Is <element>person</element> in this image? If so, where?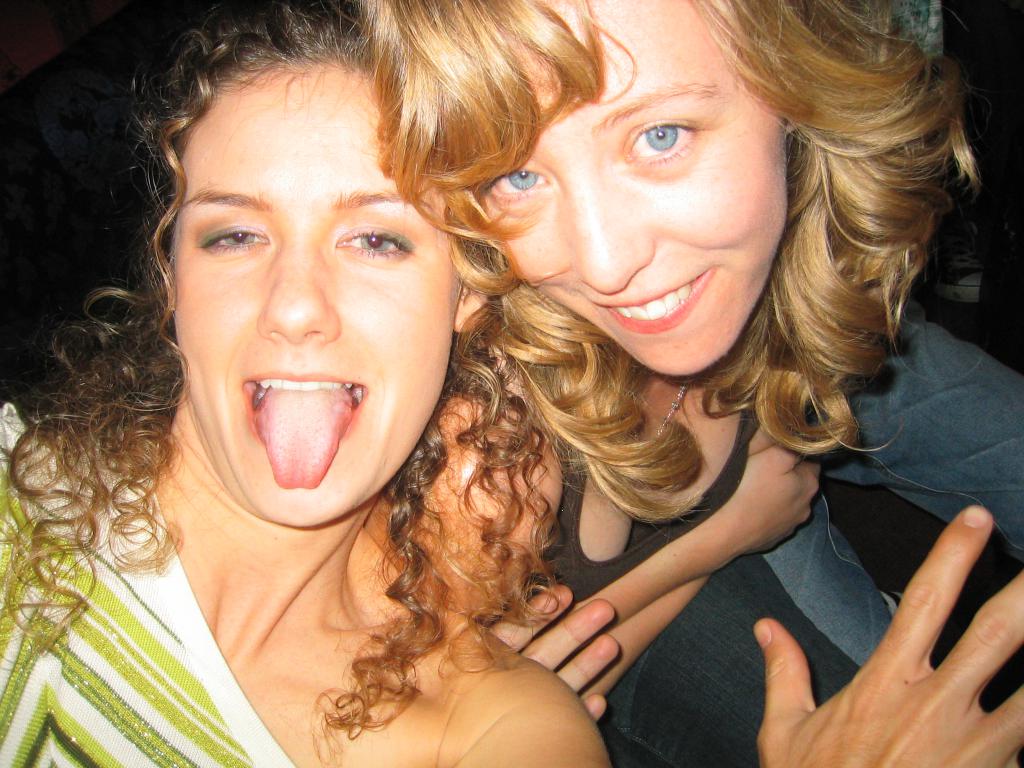
Yes, at 0:0:616:767.
